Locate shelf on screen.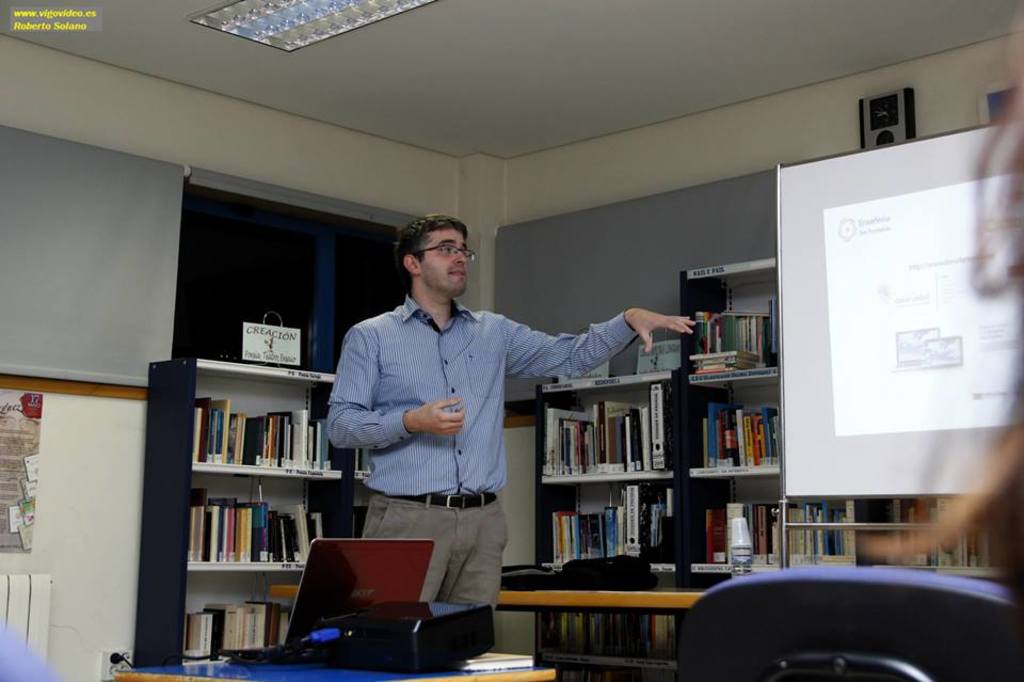
On screen at l=155, t=362, r=333, b=633.
